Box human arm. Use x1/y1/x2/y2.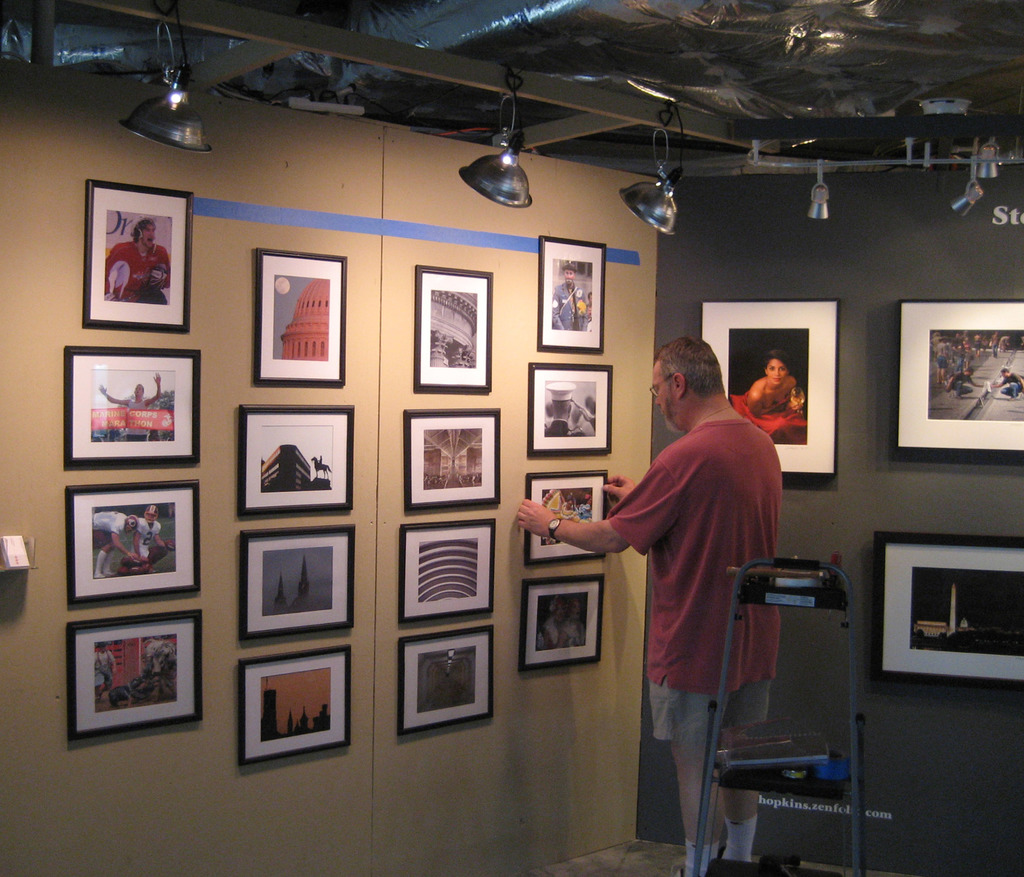
555/624/572/652.
